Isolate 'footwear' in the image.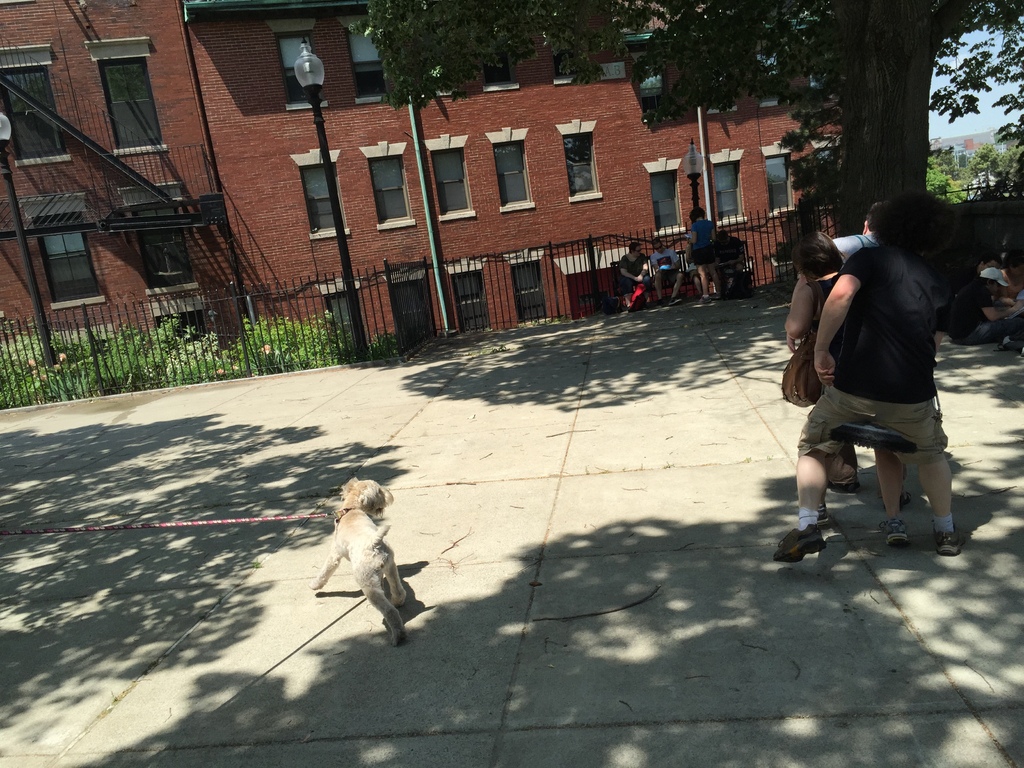
Isolated region: [x1=774, y1=522, x2=827, y2=563].
